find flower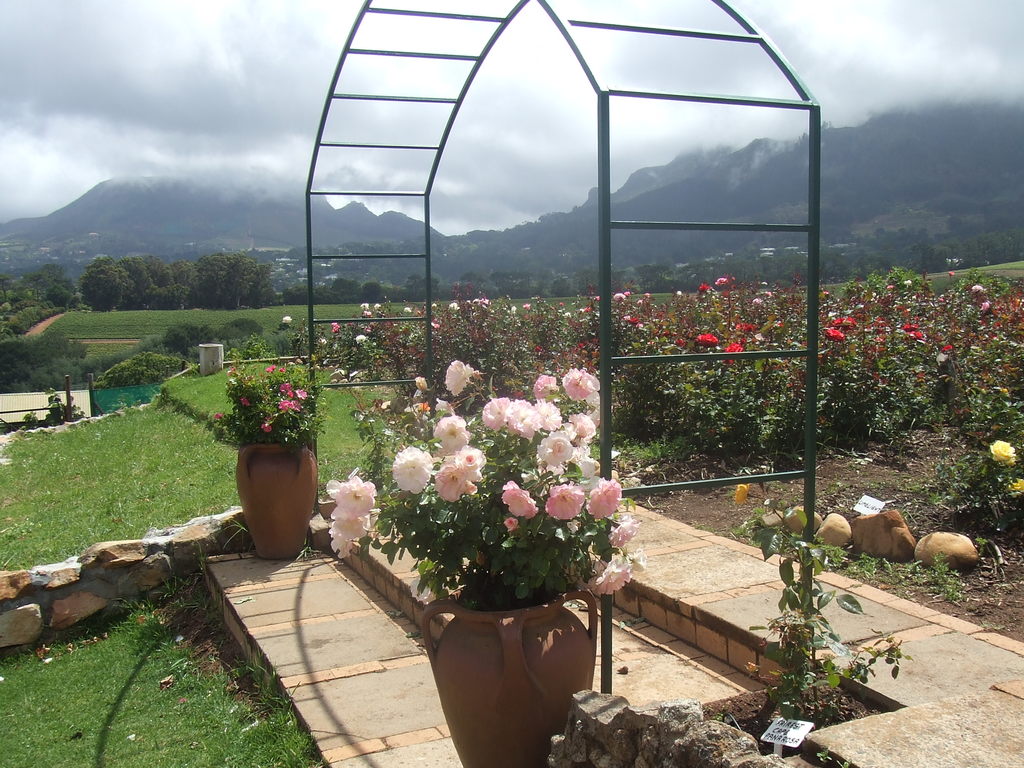
select_region(904, 321, 918, 328)
